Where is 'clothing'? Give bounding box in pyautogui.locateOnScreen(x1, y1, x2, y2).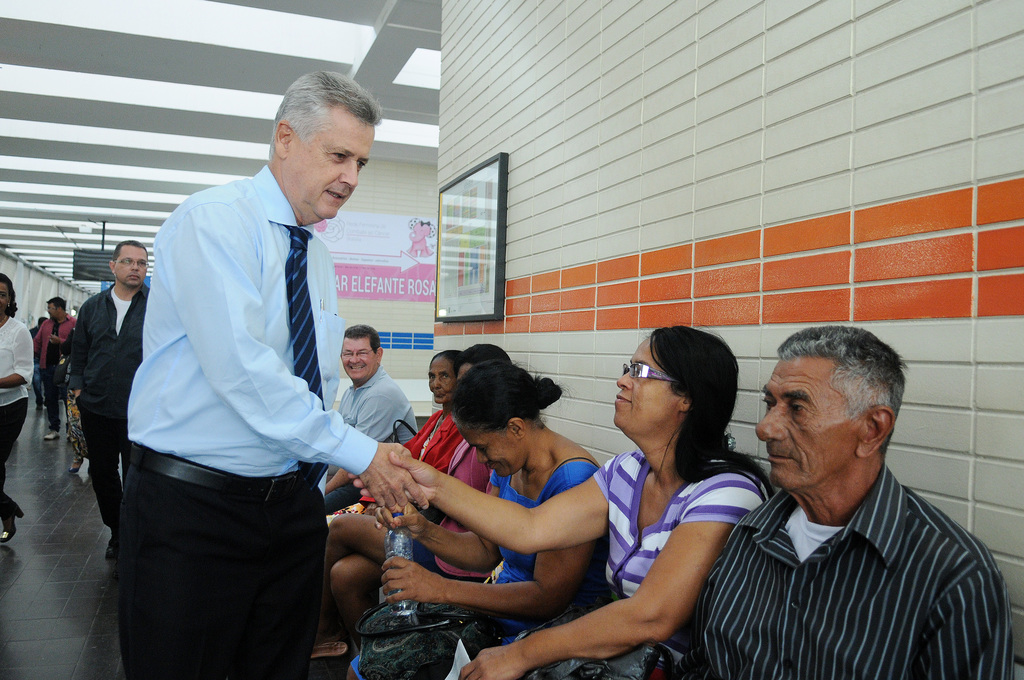
pyautogui.locateOnScreen(63, 286, 153, 524).
